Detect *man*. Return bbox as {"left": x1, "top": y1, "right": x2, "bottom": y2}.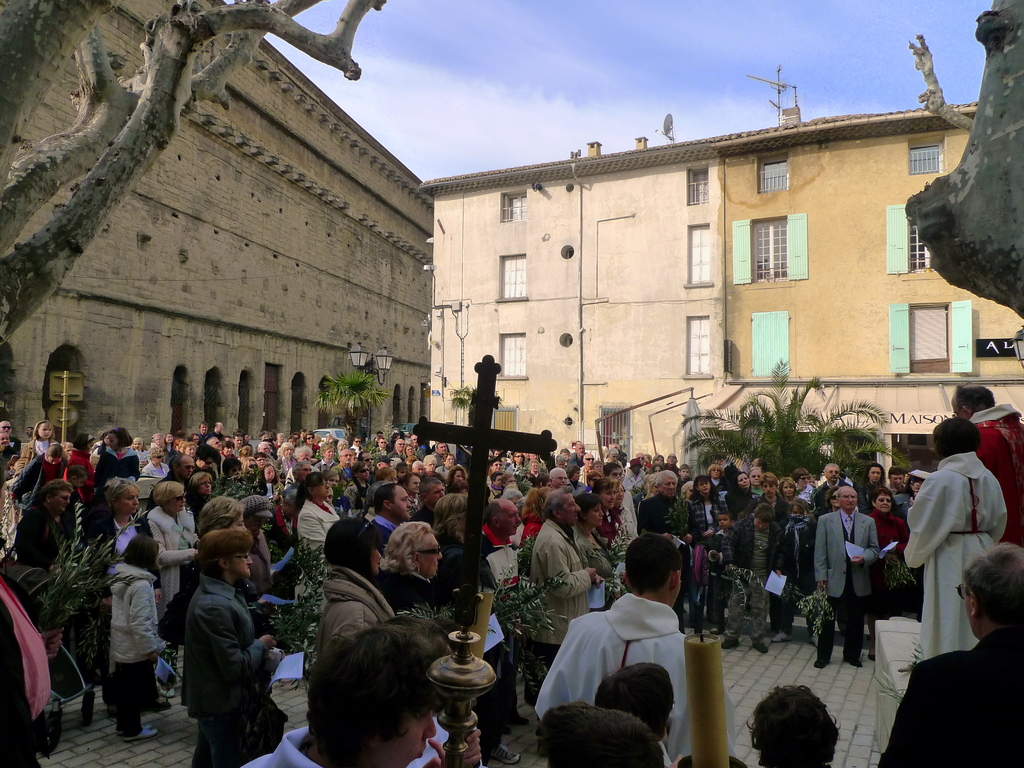
{"left": 664, "top": 451, "right": 678, "bottom": 472}.
